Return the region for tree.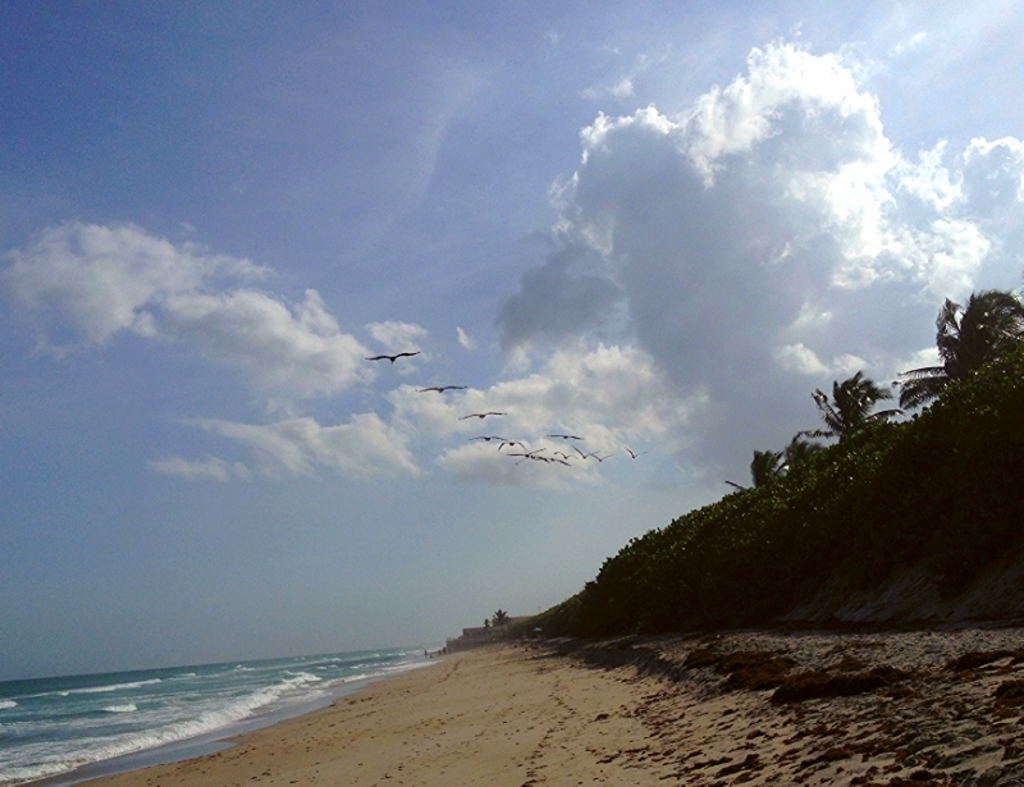
BBox(801, 360, 872, 463).
